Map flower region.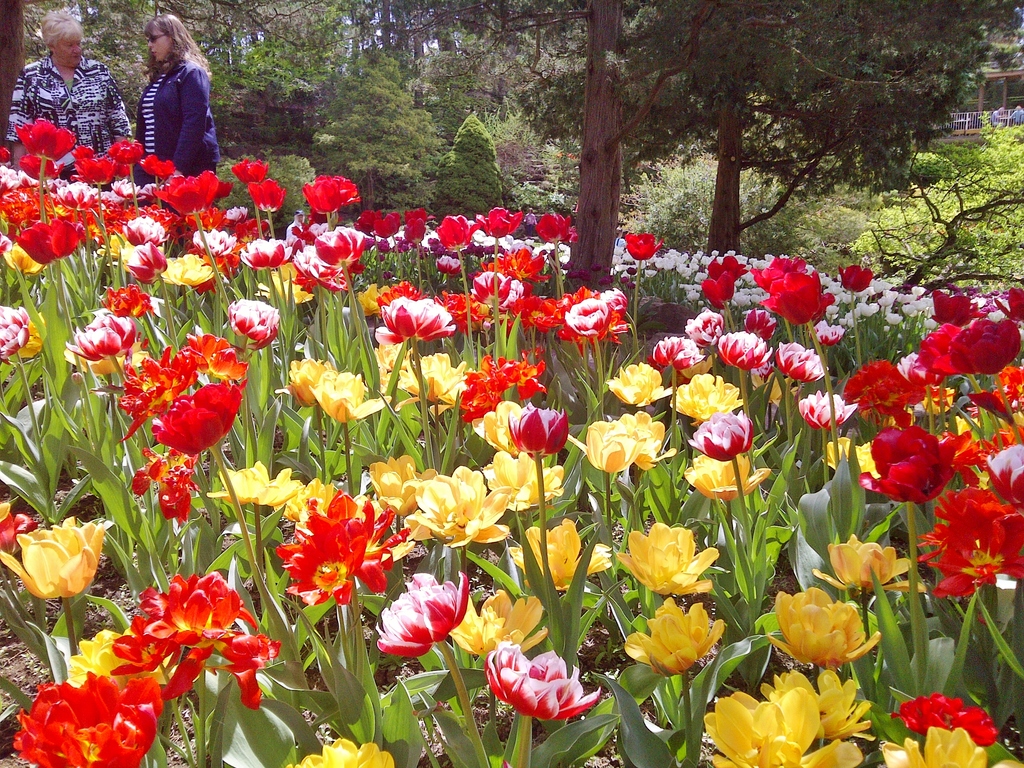
Mapped to [x1=1, y1=516, x2=111, y2=605].
